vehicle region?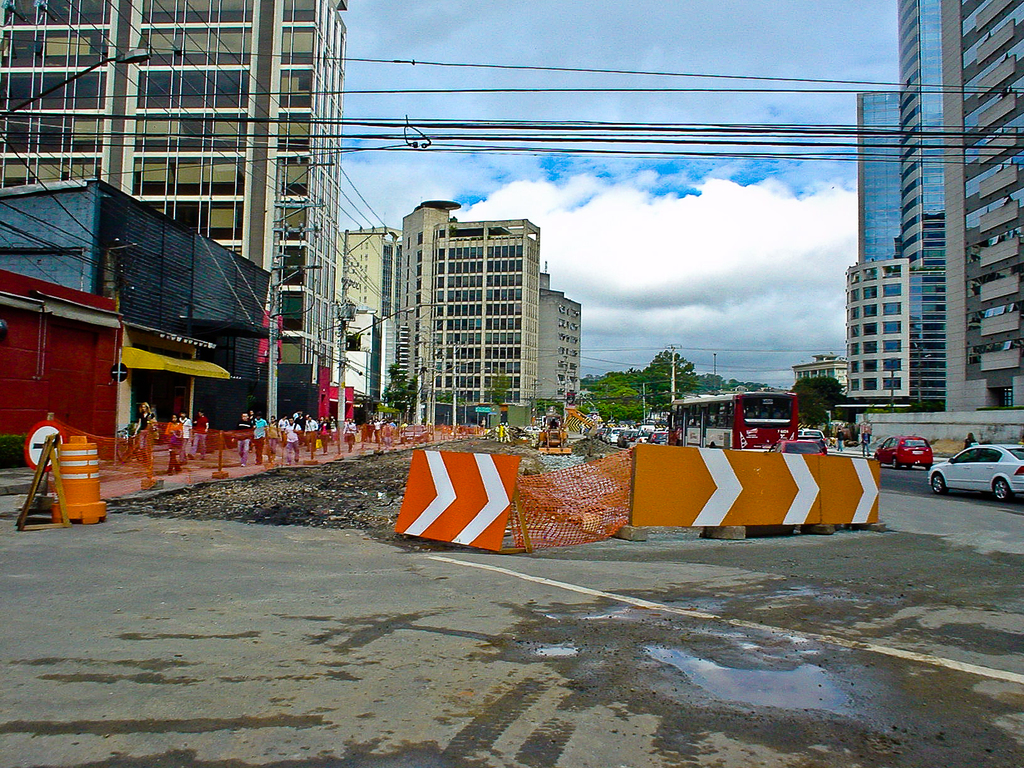
<bbox>764, 436, 826, 458</bbox>
